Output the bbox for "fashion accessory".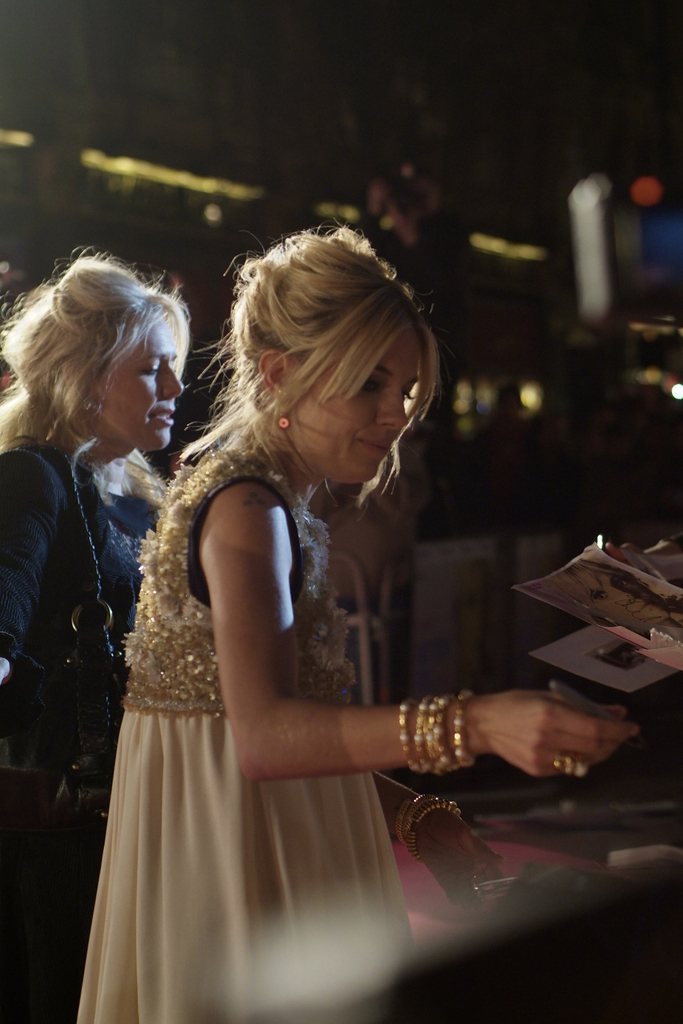
(left=393, top=685, right=481, bottom=776).
